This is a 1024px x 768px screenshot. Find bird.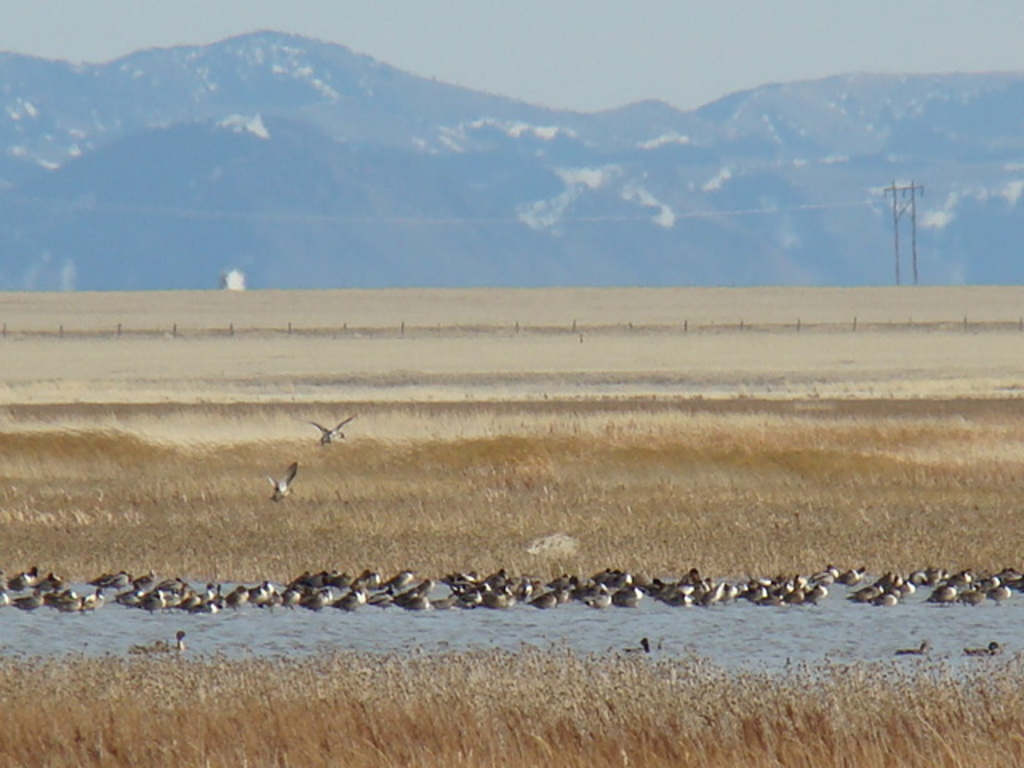
Bounding box: [341,587,363,611].
